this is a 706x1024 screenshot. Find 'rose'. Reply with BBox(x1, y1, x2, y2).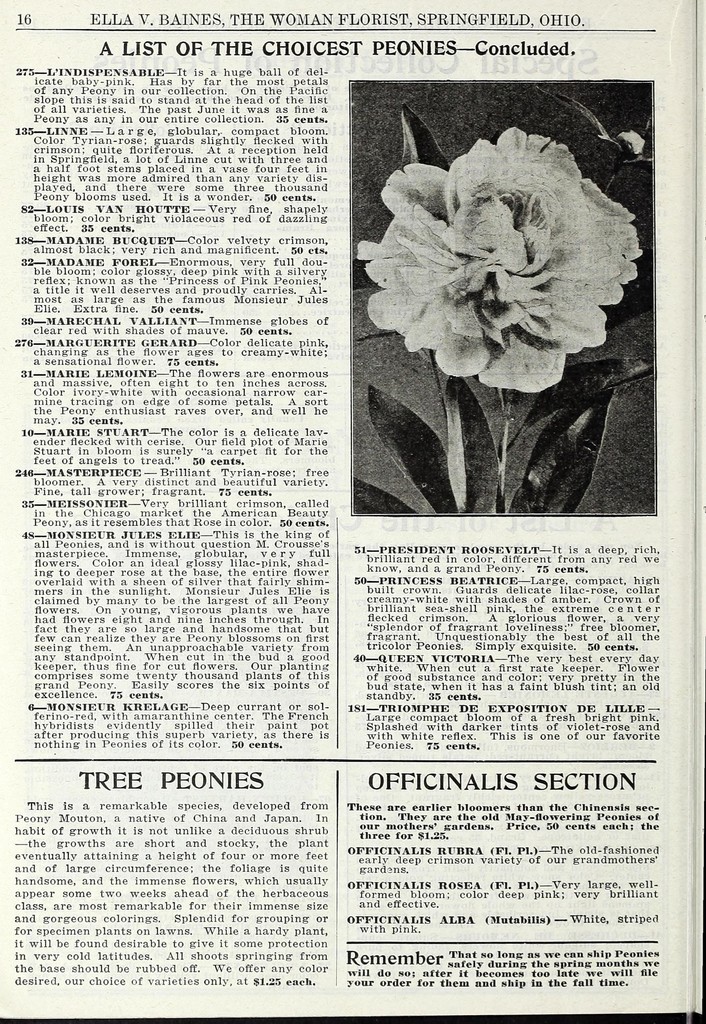
BBox(355, 123, 640, 397).
